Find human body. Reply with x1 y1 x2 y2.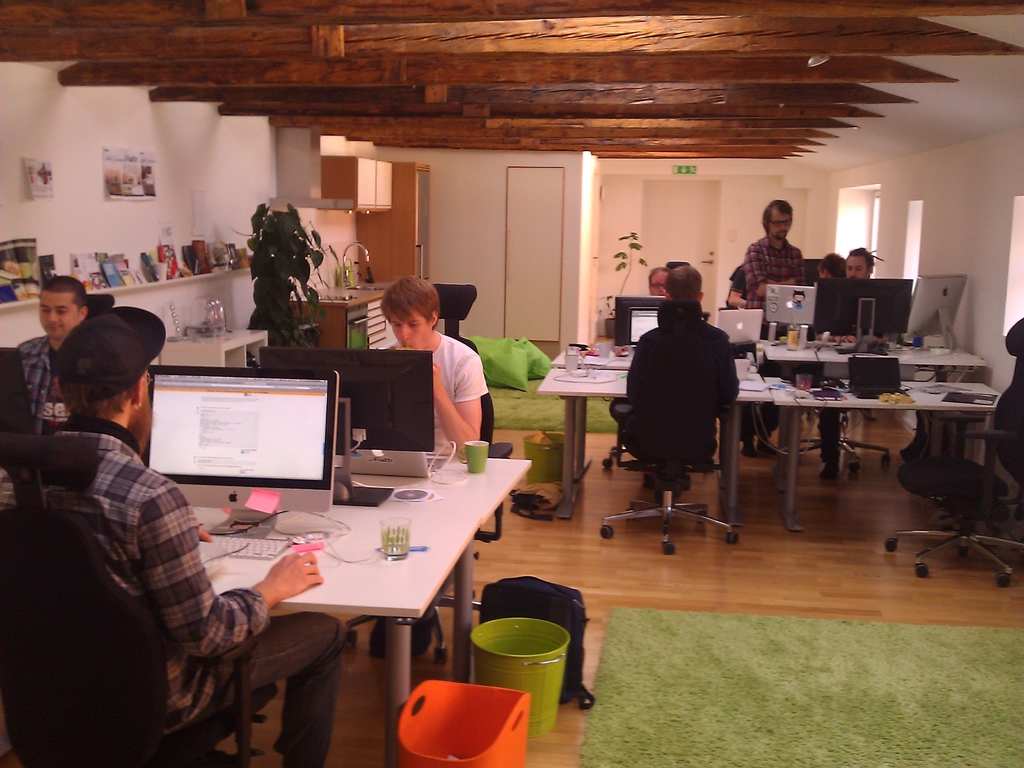
377 276 488 459.
